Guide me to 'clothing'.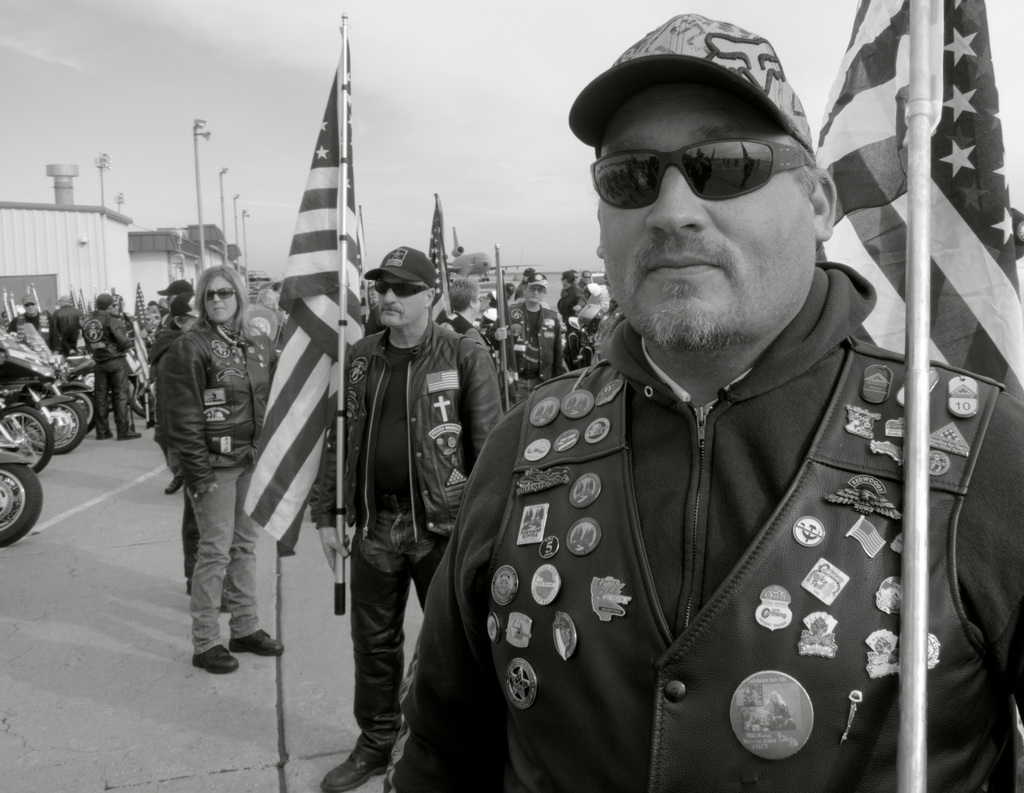
Guidance: 405,277,950,782.
